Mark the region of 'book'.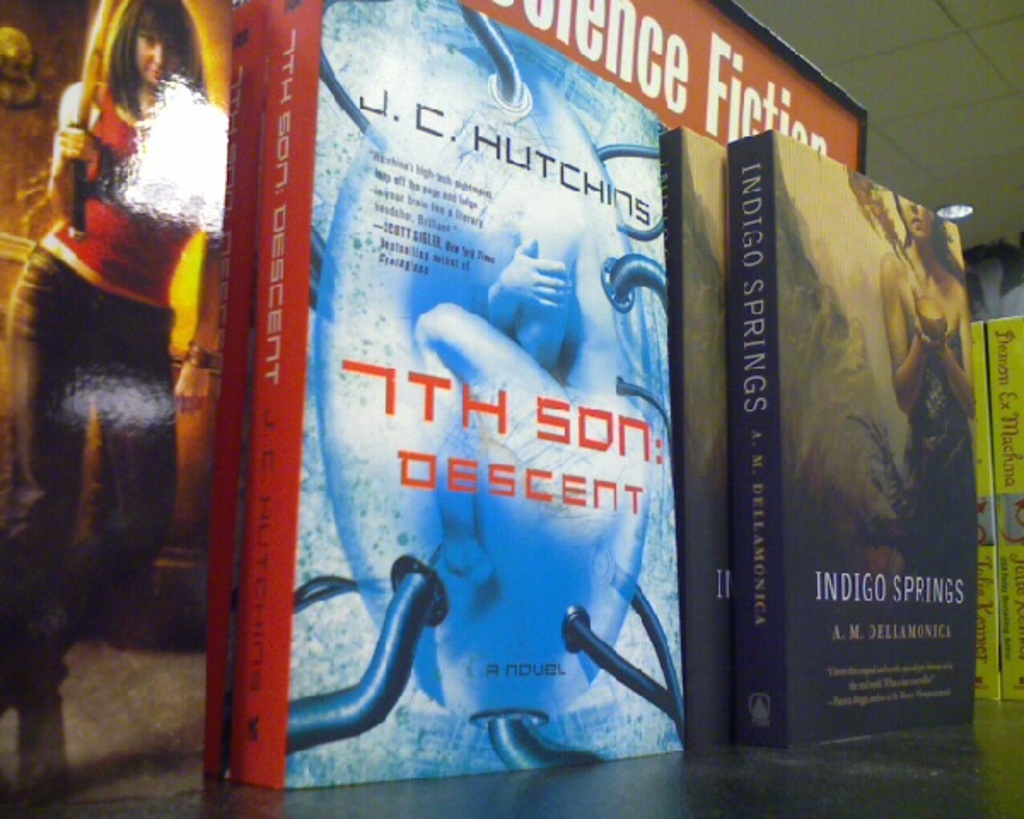
Region: x1=981 y1=312 x2=1022 y2=708.
